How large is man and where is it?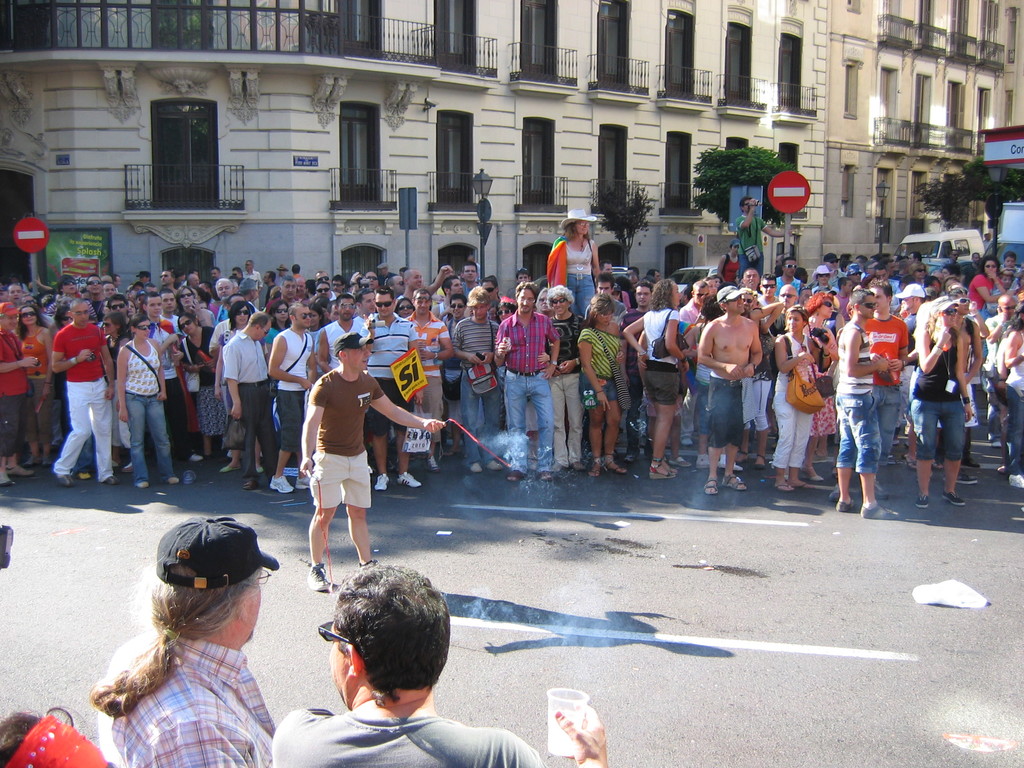
Bounding box: <region>842, 262, 863, 287</region>.
